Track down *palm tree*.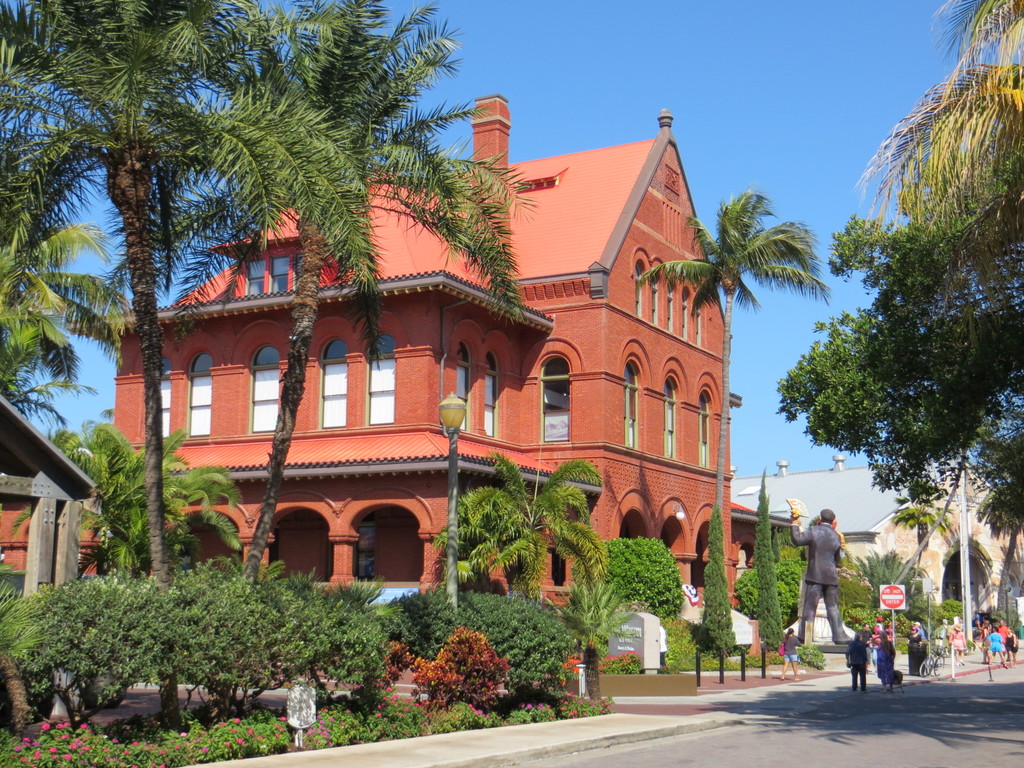
Tracked to x1=810, y1=310, x2=1000, y2=647.
